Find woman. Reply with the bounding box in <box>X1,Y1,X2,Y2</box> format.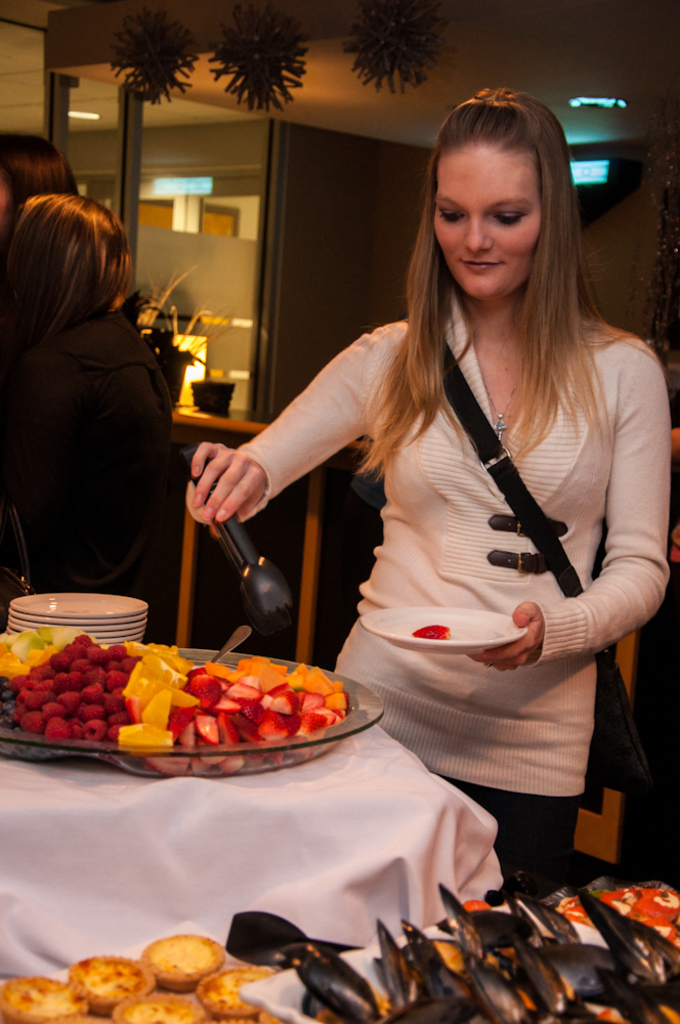
<box>0,191,190,660</box>.
